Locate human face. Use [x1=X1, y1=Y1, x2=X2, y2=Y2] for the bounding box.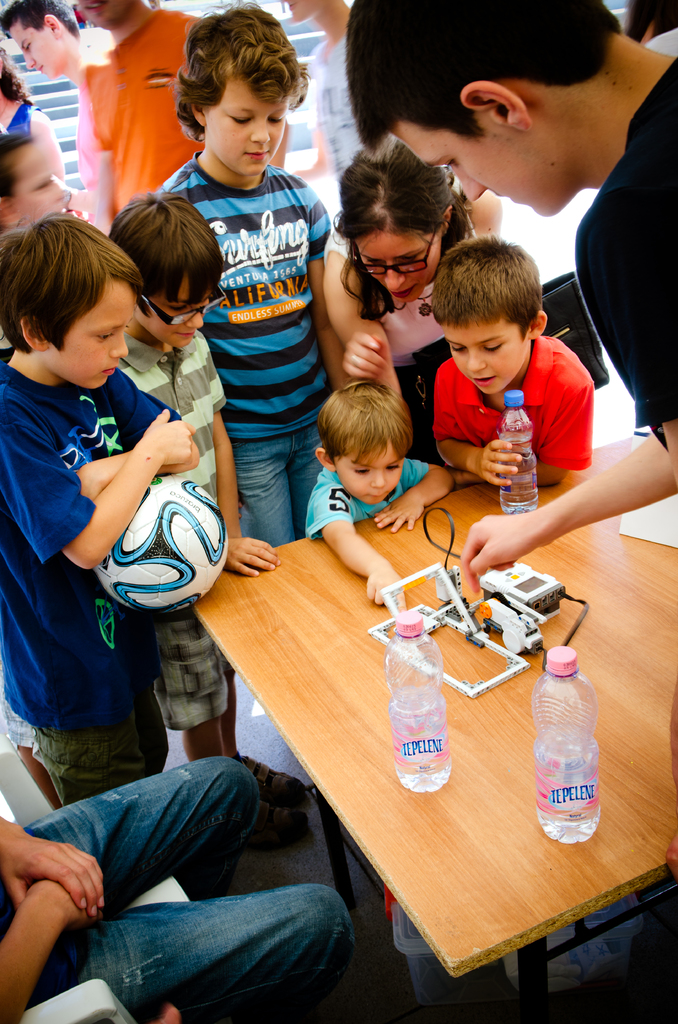
[x1=442, y1=319, x2=529, y2=392].
